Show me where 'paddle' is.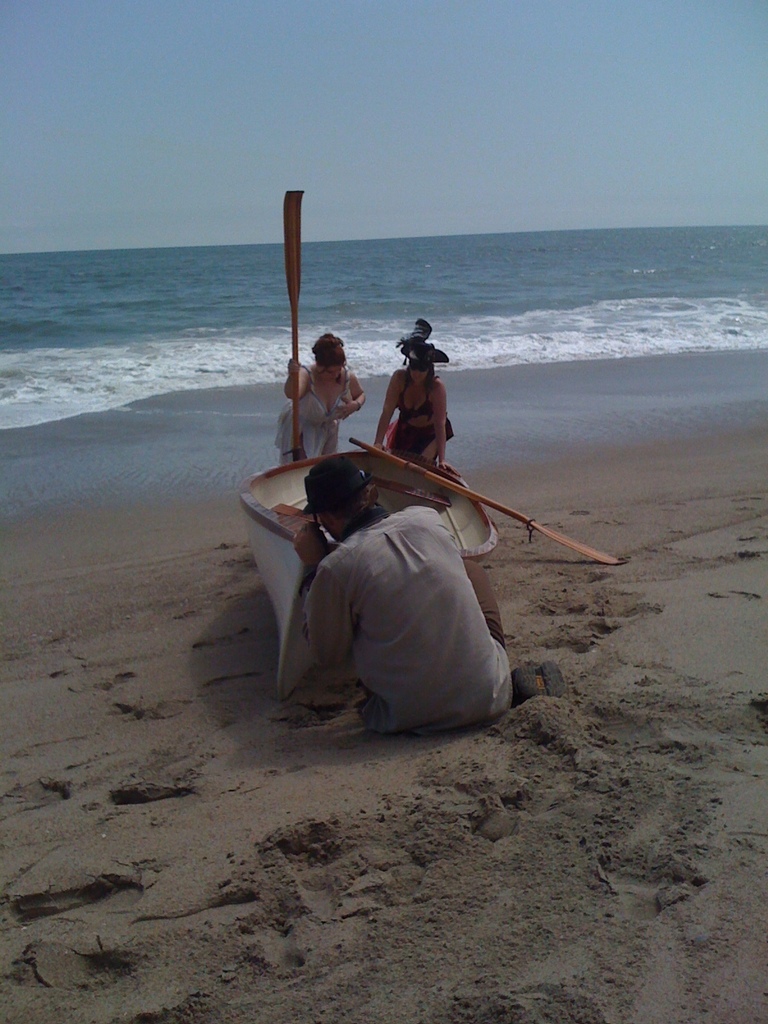
'paddle' is at (x1=339, y1=424, x2=607, y2=577).
